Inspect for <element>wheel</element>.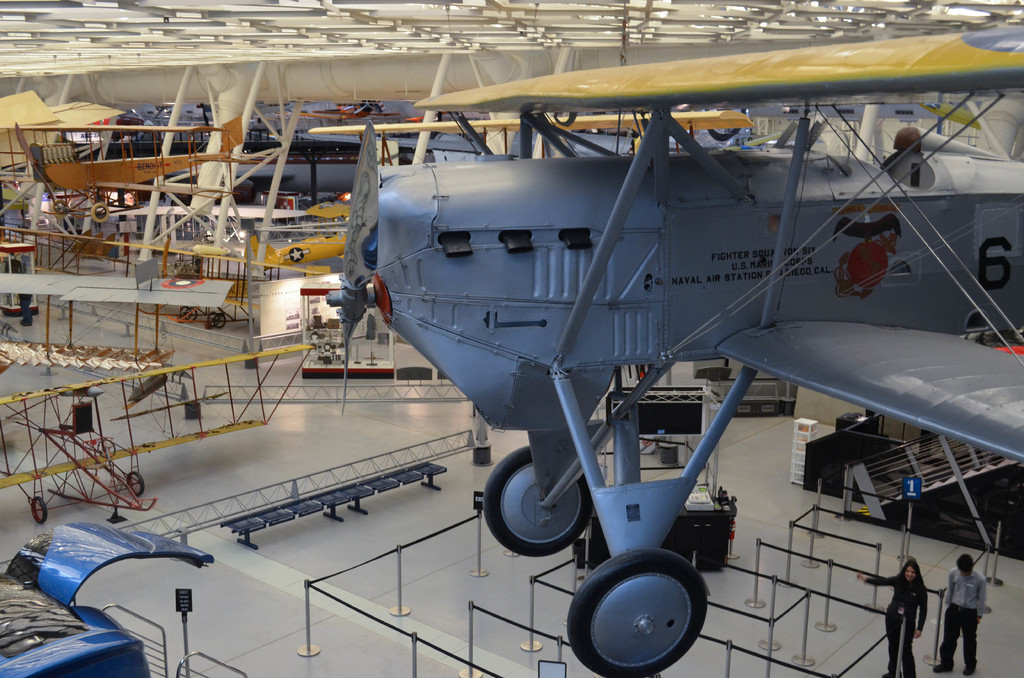
Inspection: (left=29, top=495, right=49, bottom=524).
